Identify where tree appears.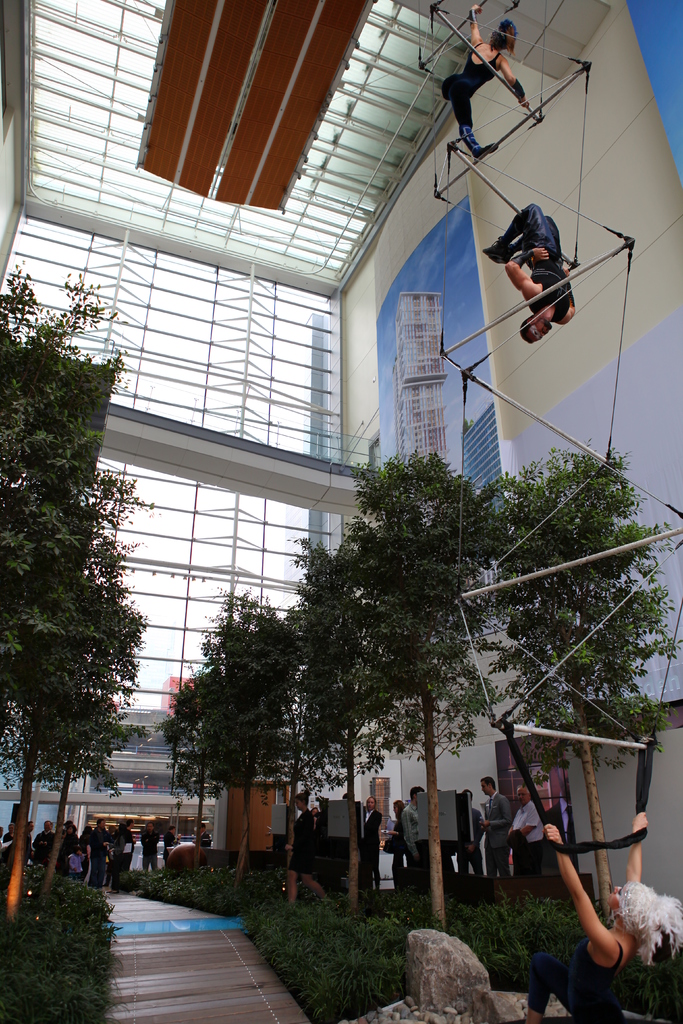
Appears at [left=8, top=255, right=160, bottom=872].
